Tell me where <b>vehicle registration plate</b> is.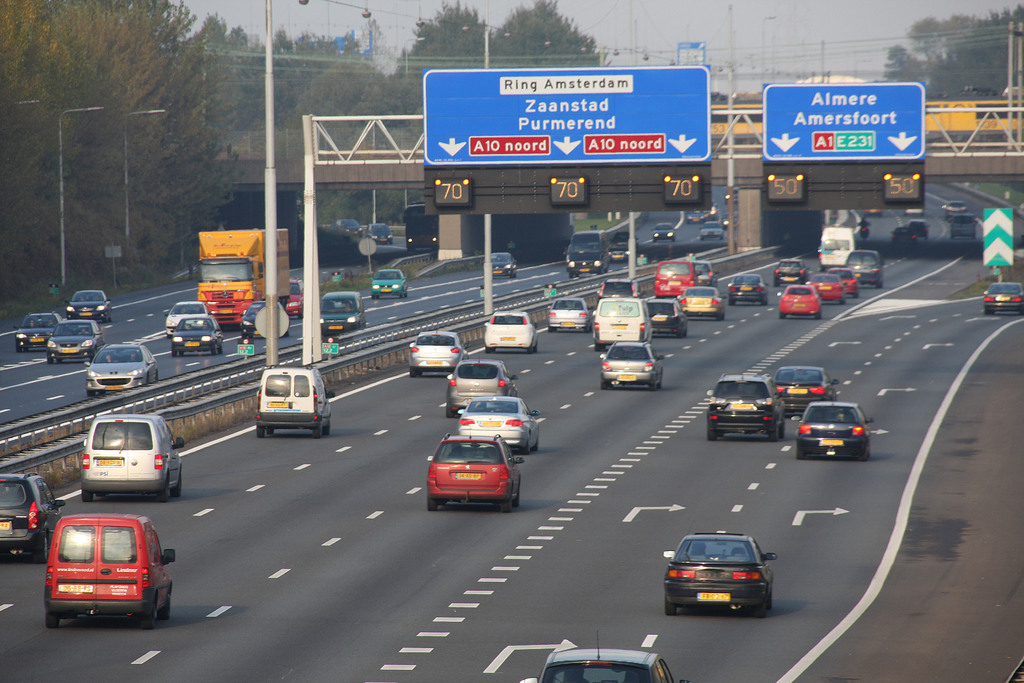
<b>vehicle registration plate</b> is at <box>94,457,126,466</box>.
